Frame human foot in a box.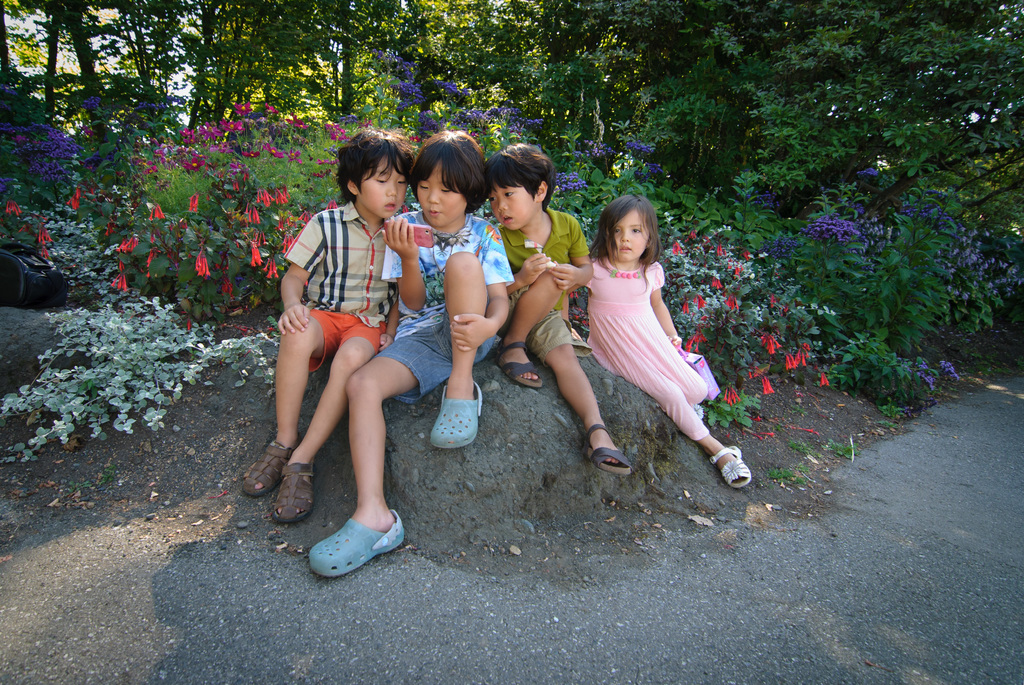
x1=589, y1=417, x2=619, y2=466.
